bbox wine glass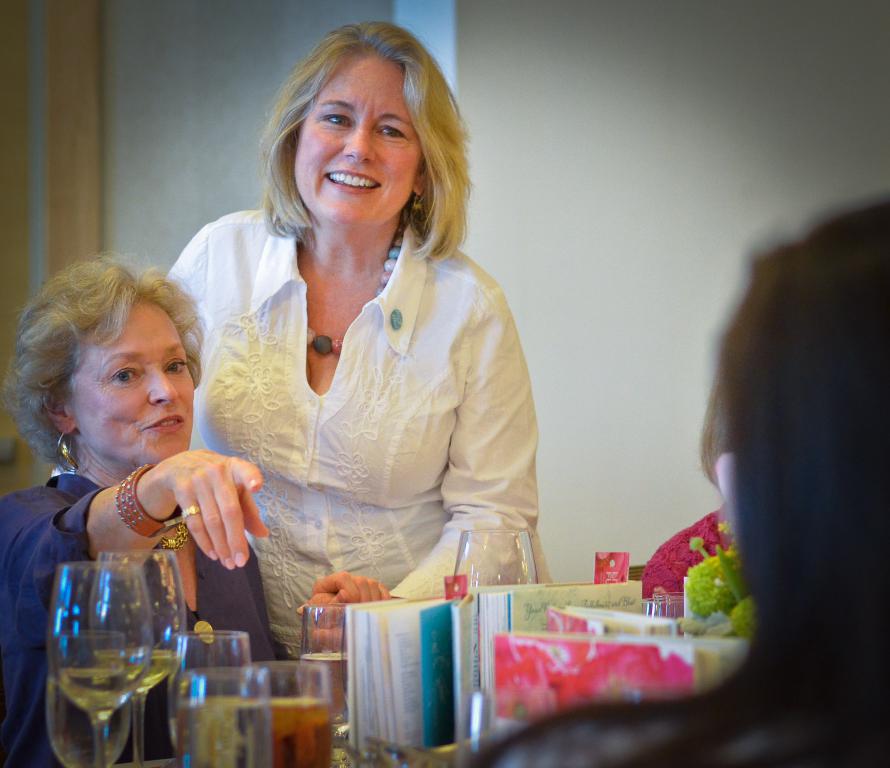
[x1=100, y1=543, x2=186, y2=767]
